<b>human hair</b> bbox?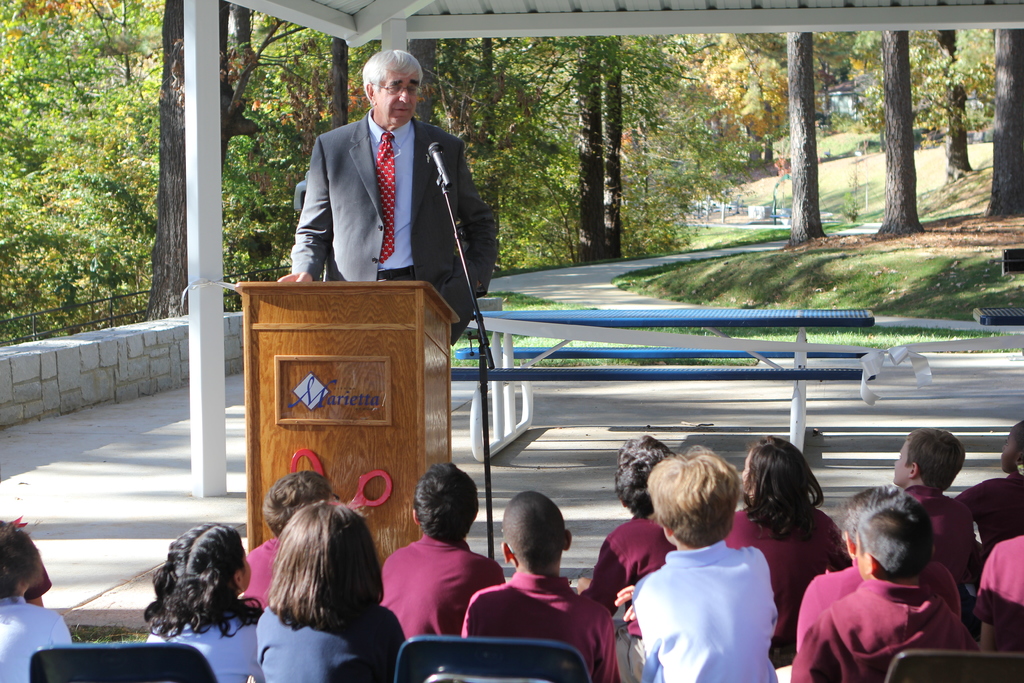
rect(141, 522, 262, 641)
